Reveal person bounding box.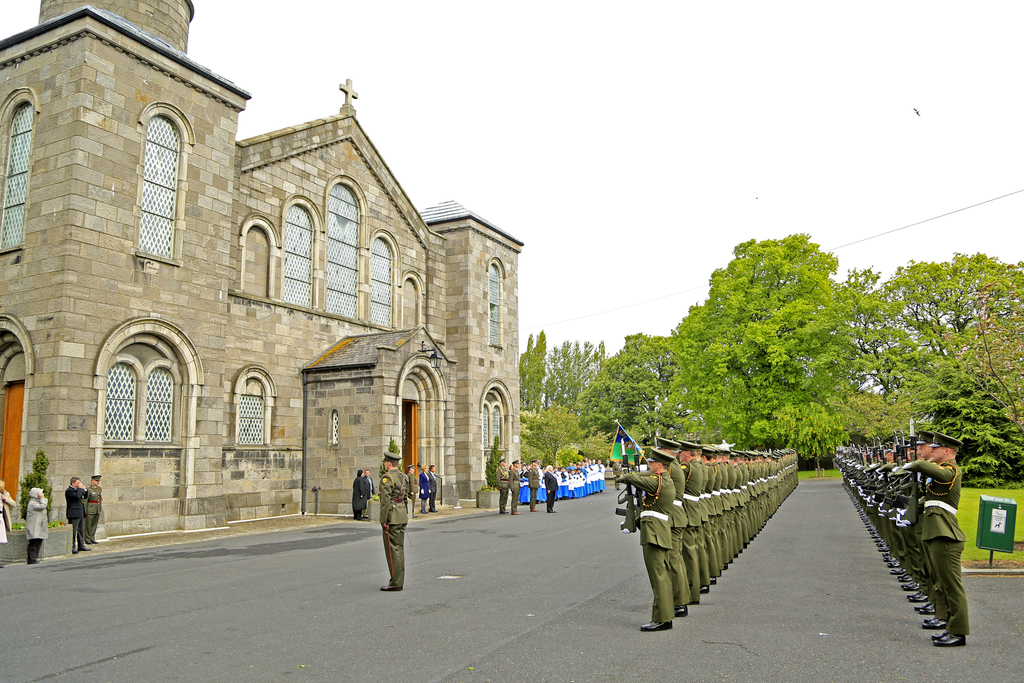
Revealed: [left=351, top=467, right=365, bottom=520].
